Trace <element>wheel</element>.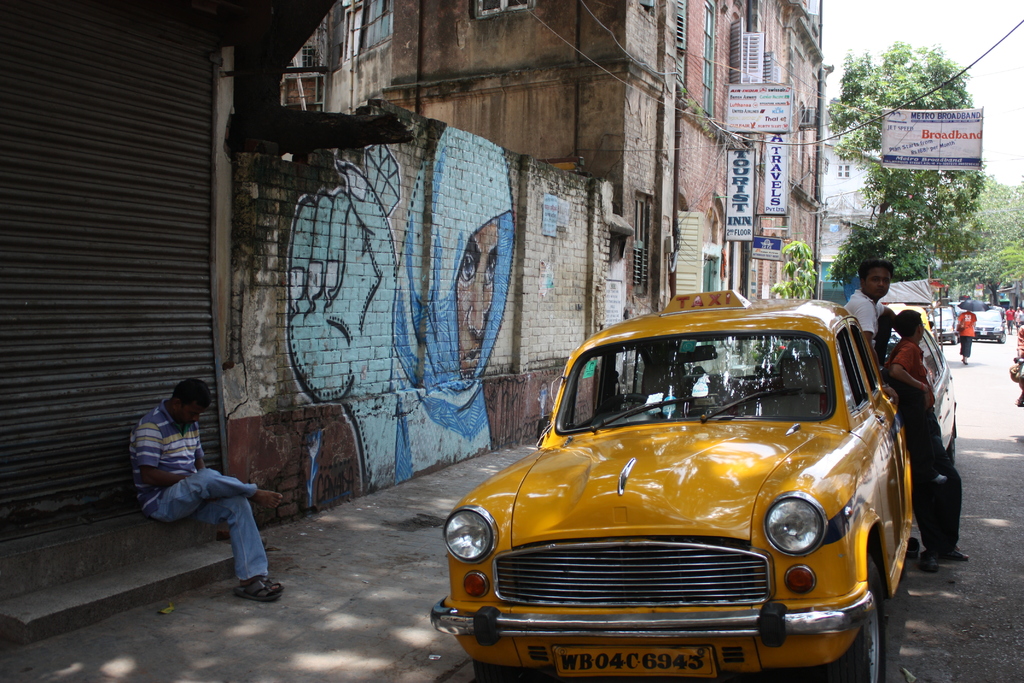
Traced to {"x1": 950, "y1": 434, "x2": 955, "y2": 465}.
